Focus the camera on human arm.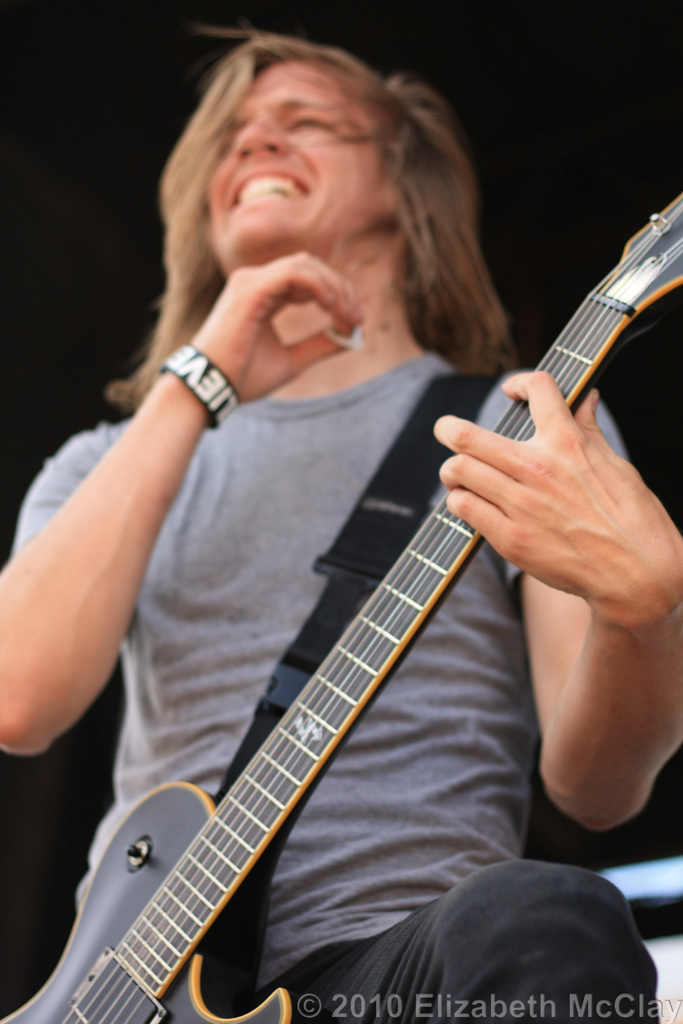
Focus region: (484, 375, 664, 870).
